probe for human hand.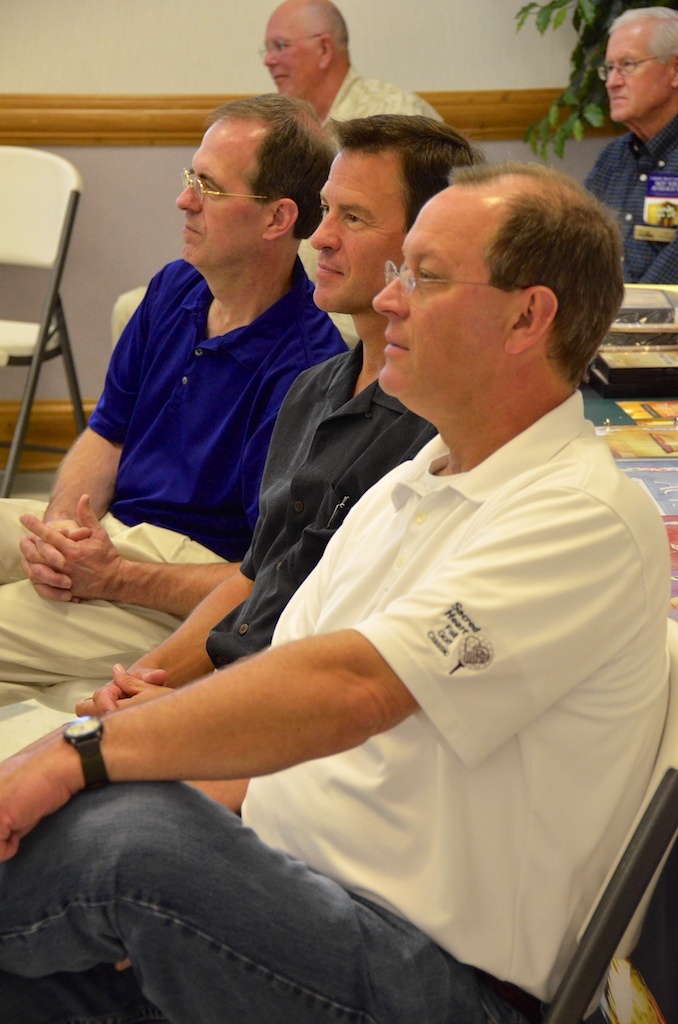
Probe result: <region>86, 663, 171, 718</region>.
